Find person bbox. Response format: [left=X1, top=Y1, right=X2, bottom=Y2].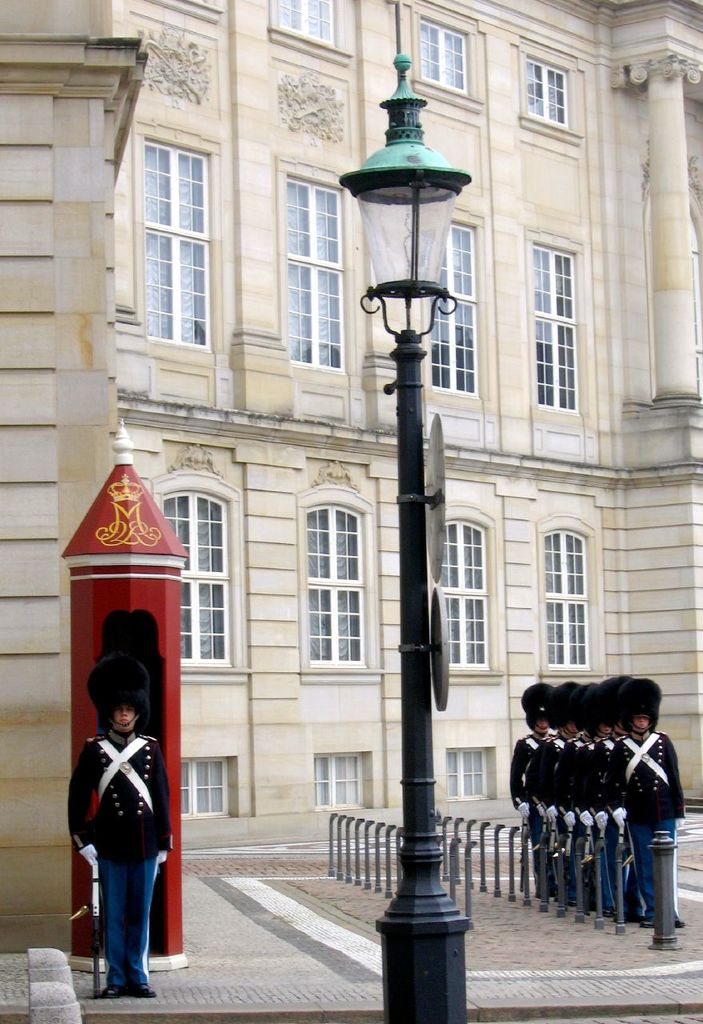
[left=573, top=679, right=609, bottom=924].
